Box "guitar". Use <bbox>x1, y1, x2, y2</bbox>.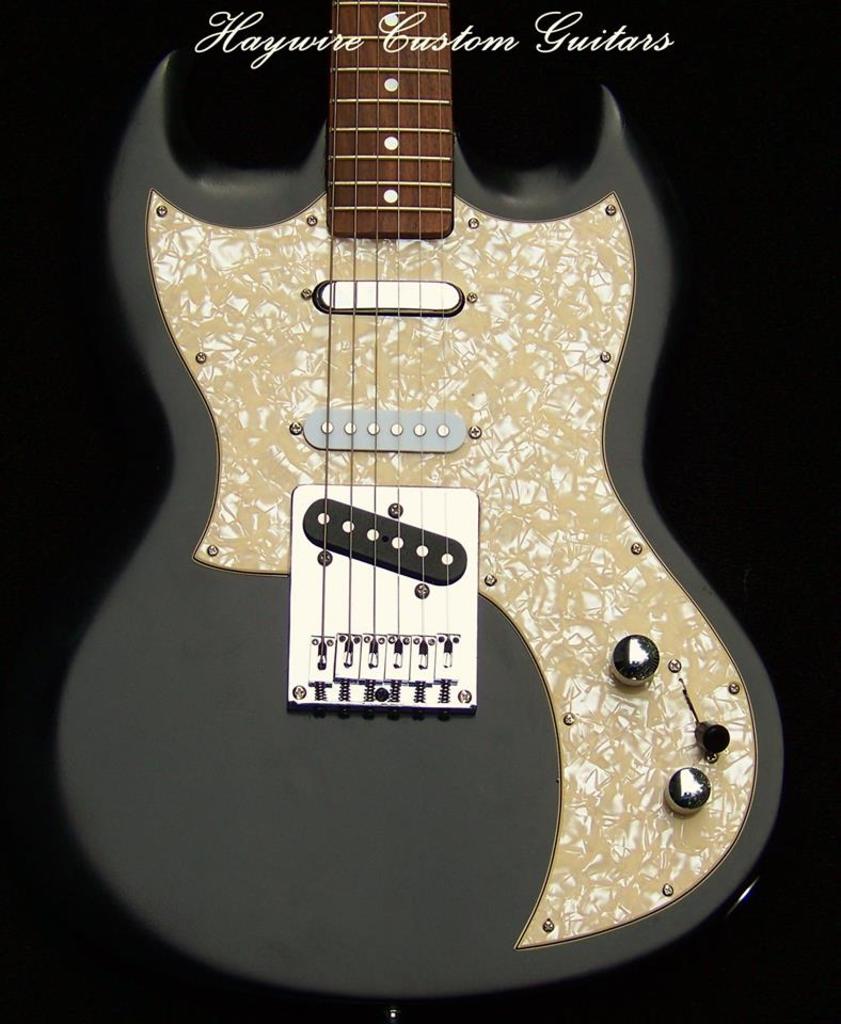
<bbox>61, 0, 787, 1003</bbox>.
